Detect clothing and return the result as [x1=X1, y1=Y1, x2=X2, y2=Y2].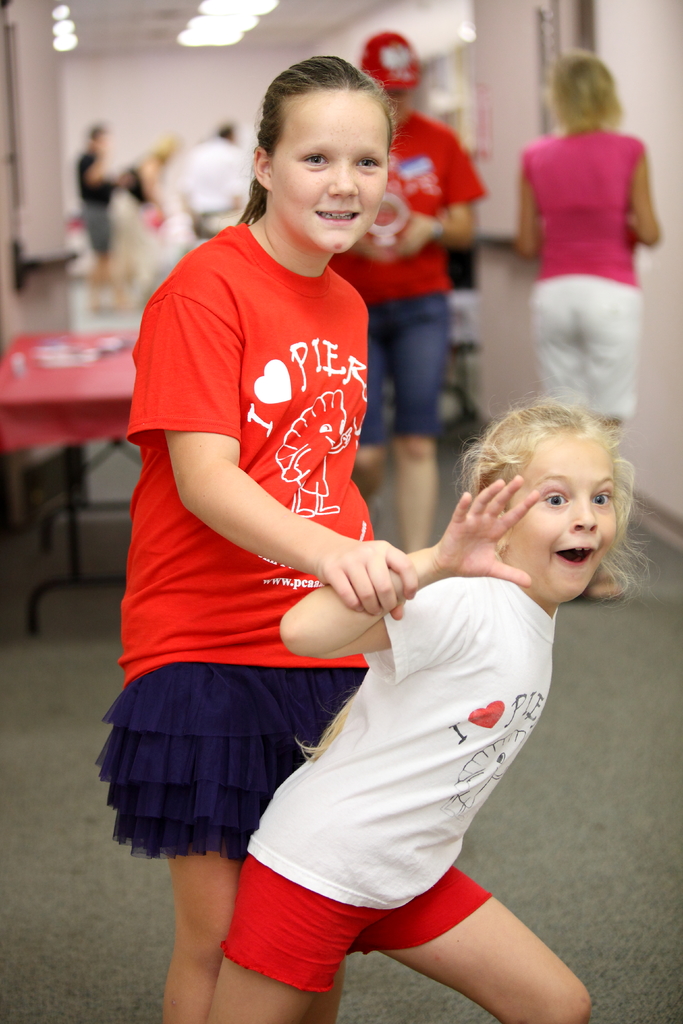
[x1=214, y1=855, x2=492, y2=991].
